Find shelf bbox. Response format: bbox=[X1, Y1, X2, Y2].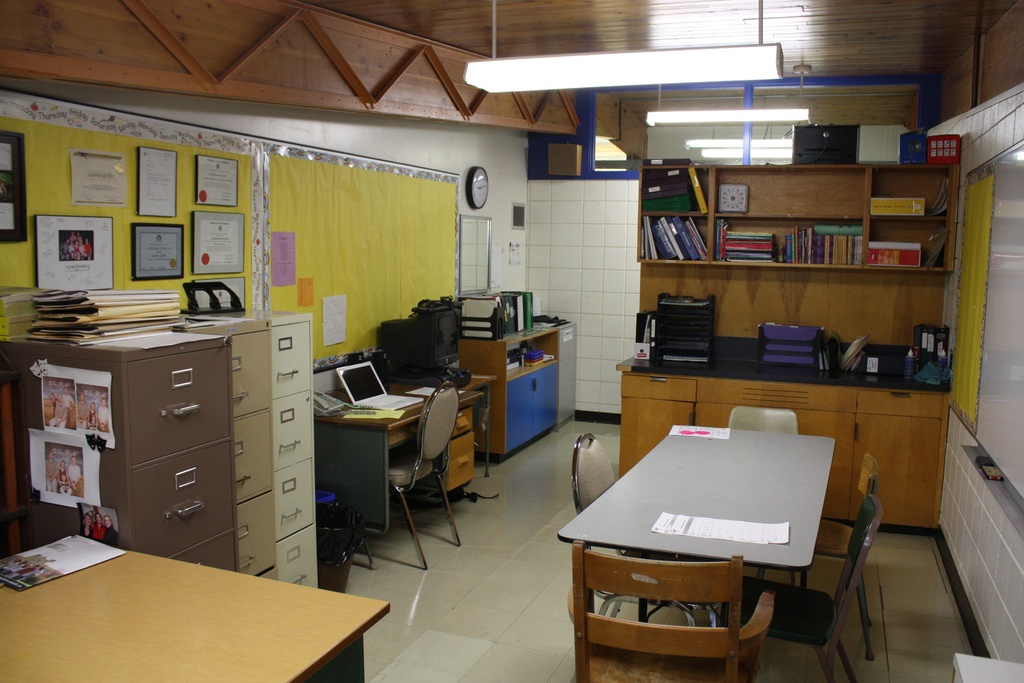
bbox=[175, 307, 323, 593].
